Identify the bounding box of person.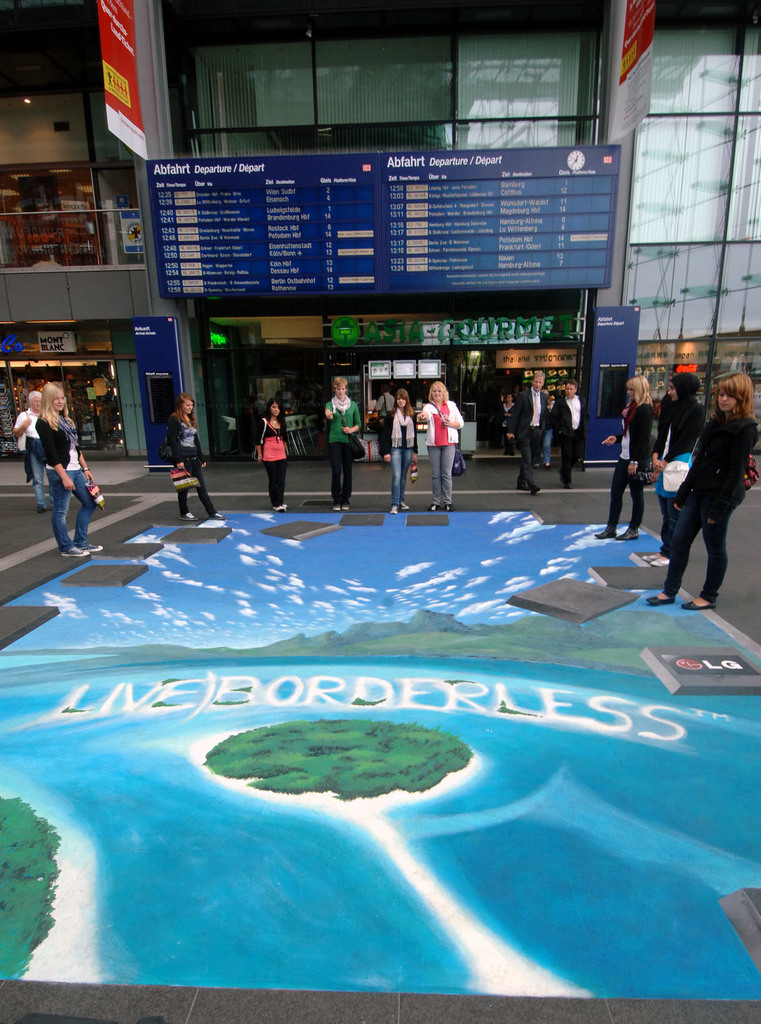
(x1=544, y1=374, x2=595, y2=484).
